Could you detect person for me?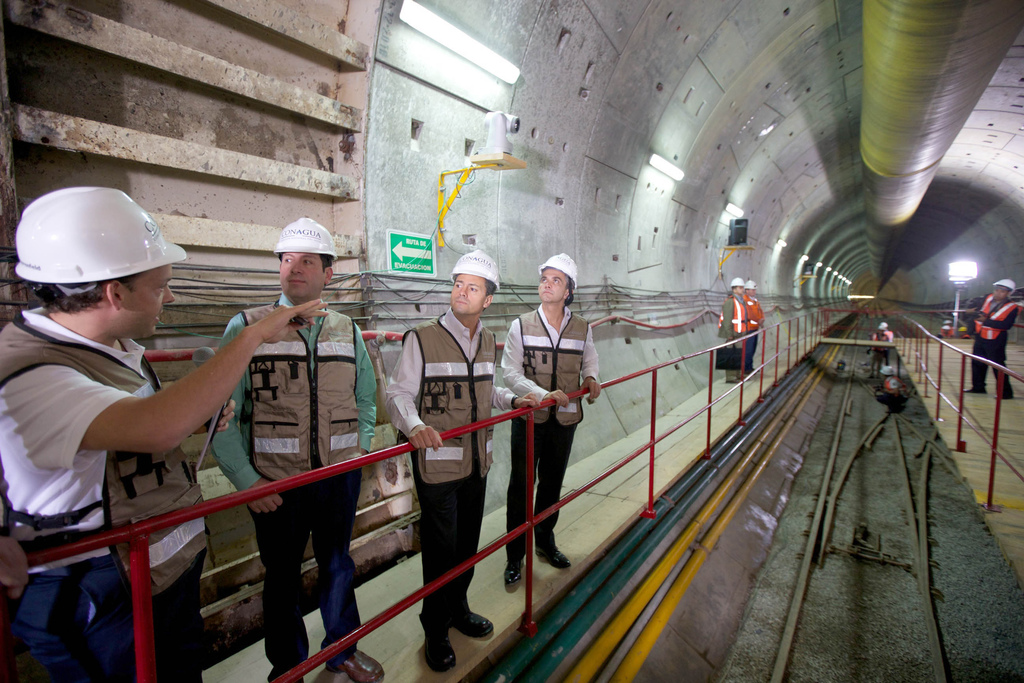
Detection result: Rect(384, 248, 536, 670).
